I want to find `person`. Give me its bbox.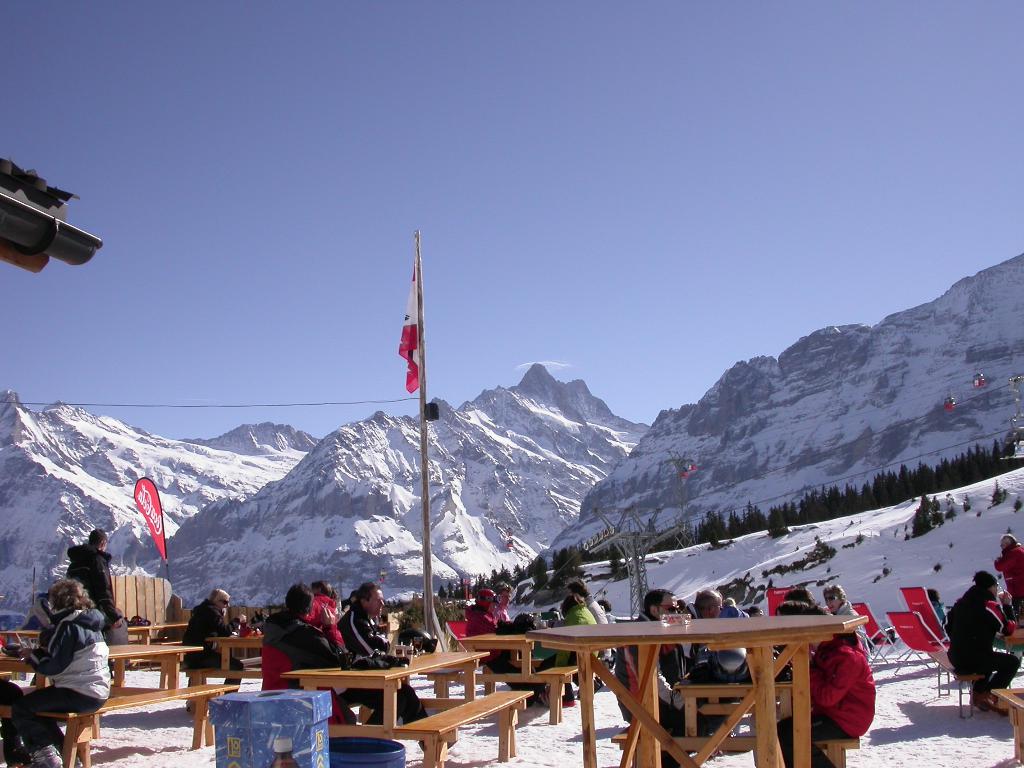
{"x1": 751, "y1": 609, "x2": 766, "y2": 630}.
